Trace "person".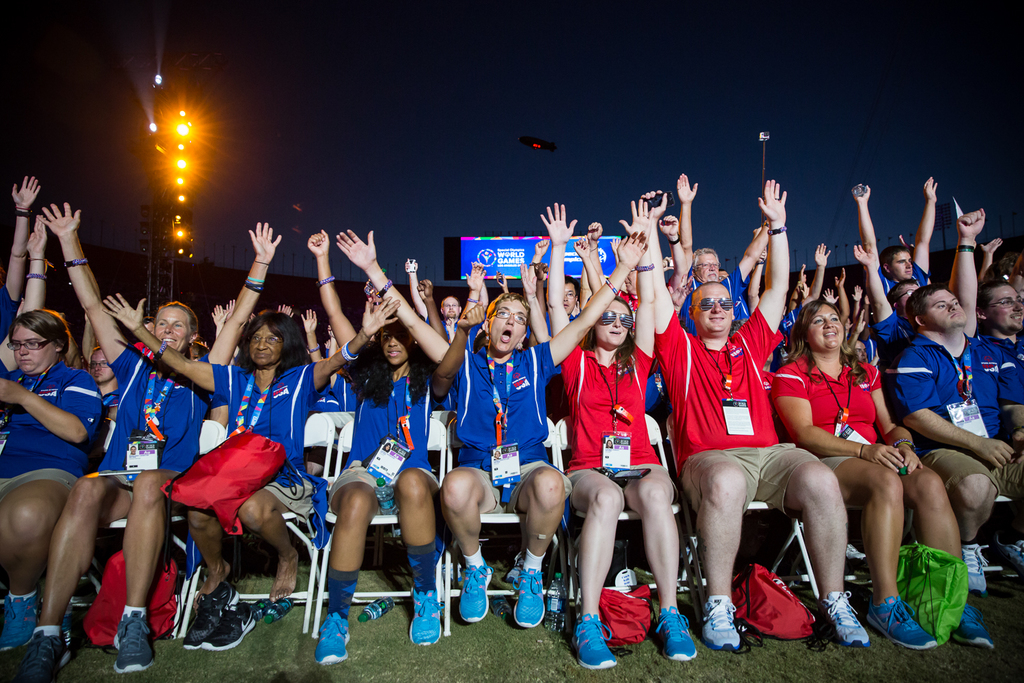
Traced to [left=0, top=314, right=87, bottom=658].
